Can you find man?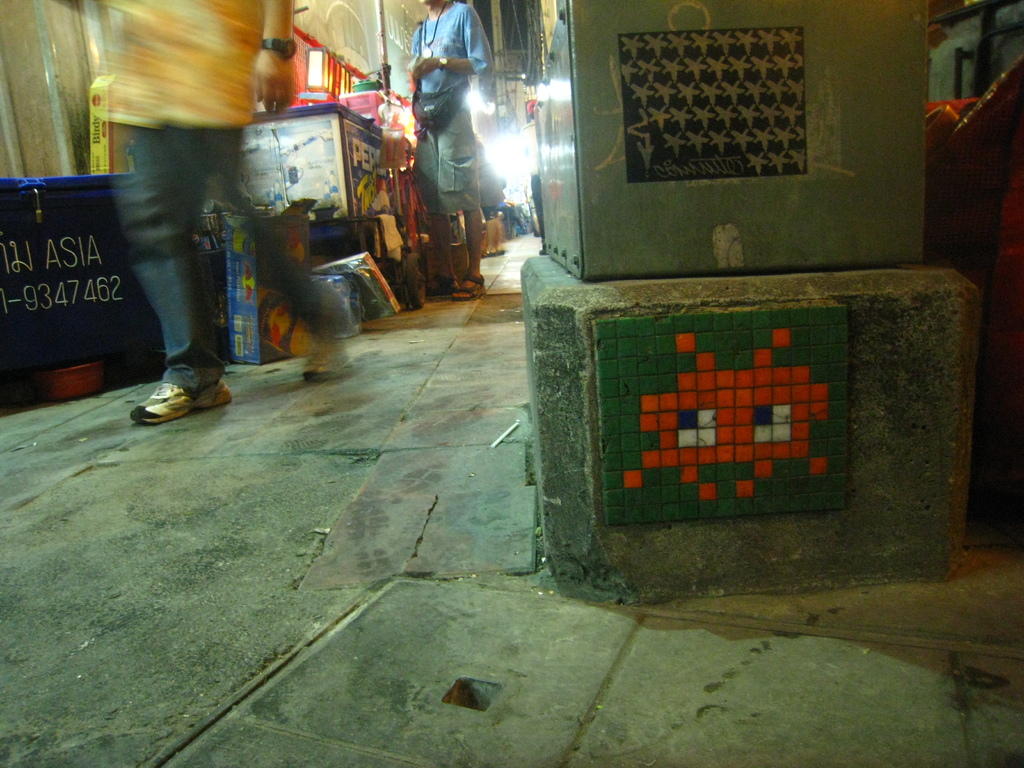
Yes, bounding box: Rect(403, 0, 488, 304).
